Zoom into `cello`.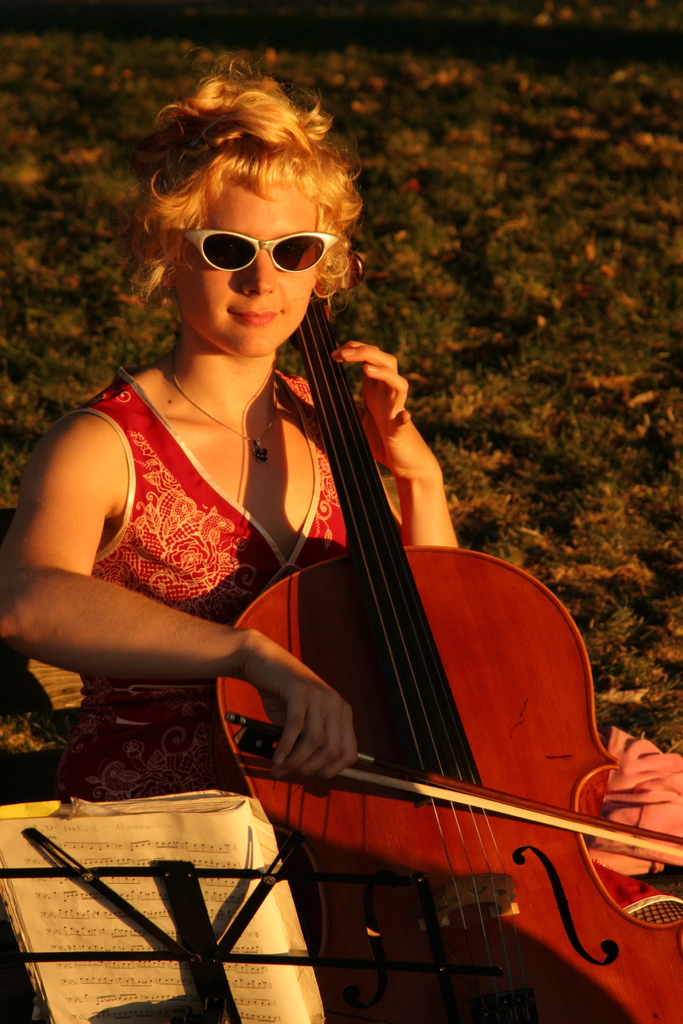
Zoom target: x1=211, y1=289, x2=682, y2=1023.
